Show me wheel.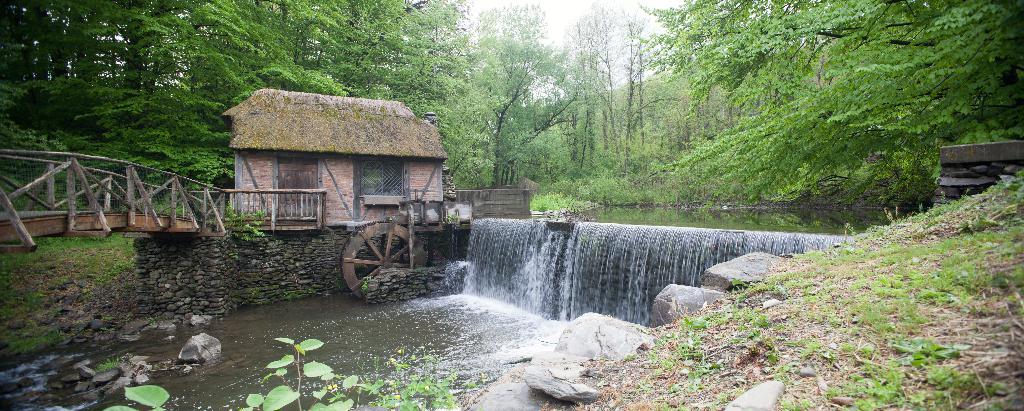
wheel is here: 327, 203, 428, 291.
